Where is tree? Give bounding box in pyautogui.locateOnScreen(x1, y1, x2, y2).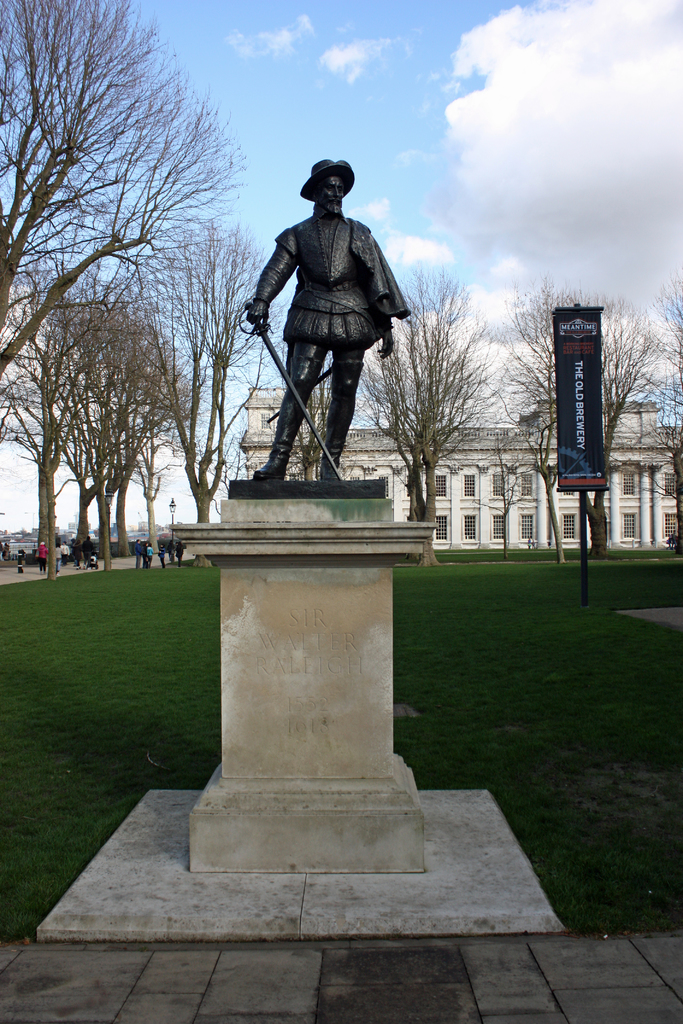
pyautogui.locateOnScreen(0, 0, 255, 383).
